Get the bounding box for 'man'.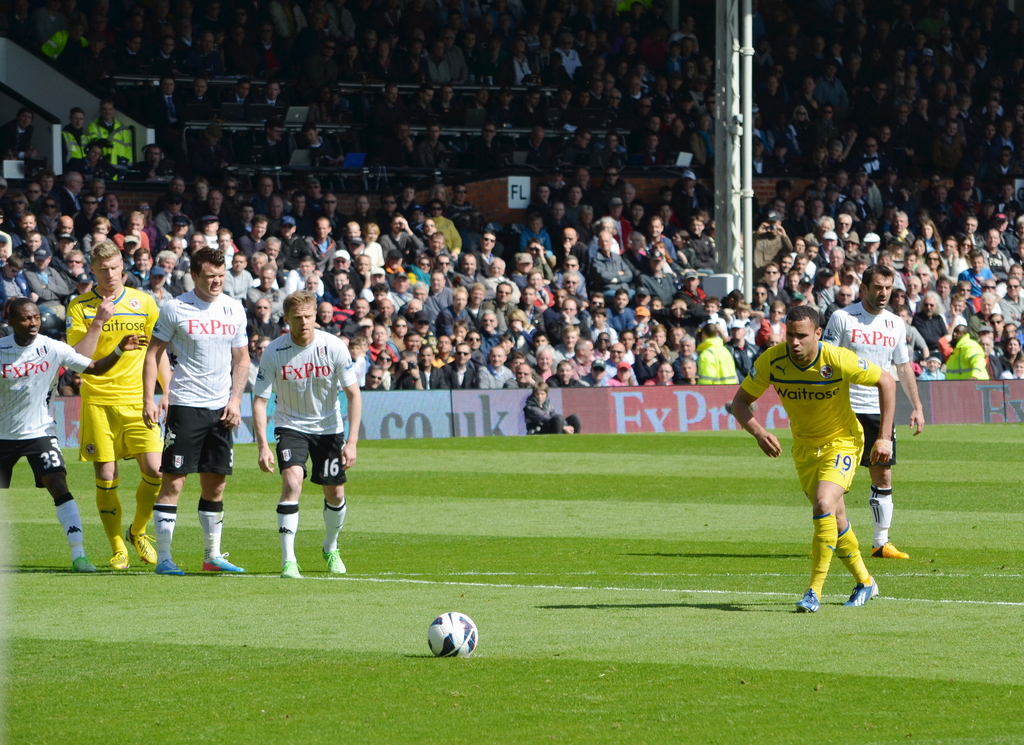
(x1=639, y1=216, x2=694, y2=262).
